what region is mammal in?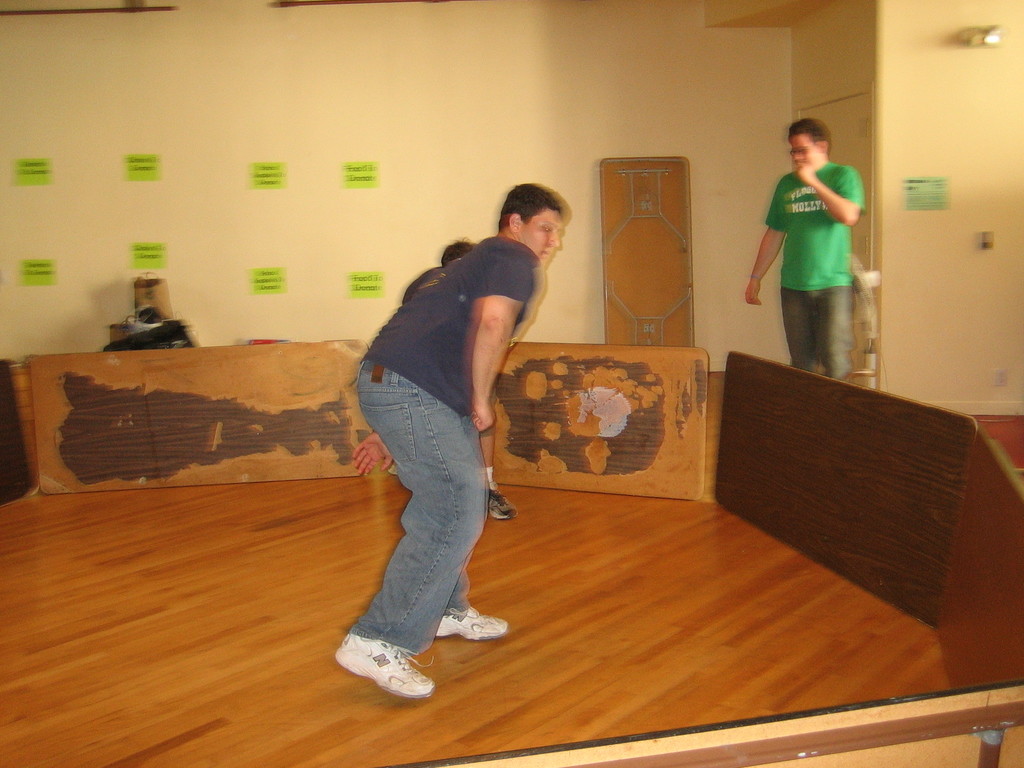
bbox(398, 241, 520, 519).
